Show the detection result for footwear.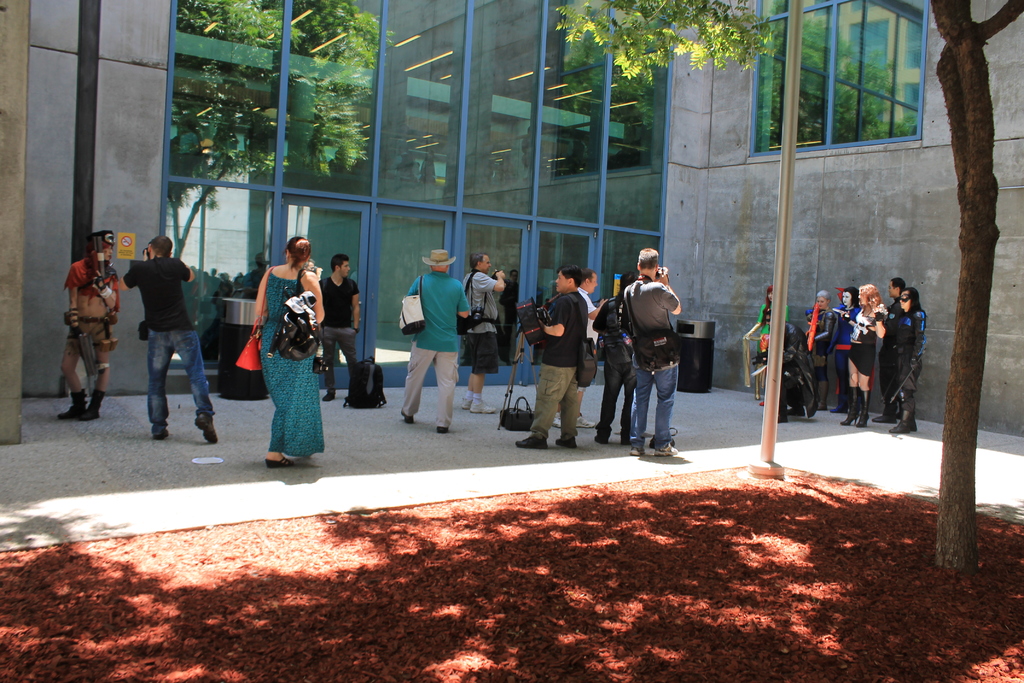
l=58, t=387, r=83, b=418.
